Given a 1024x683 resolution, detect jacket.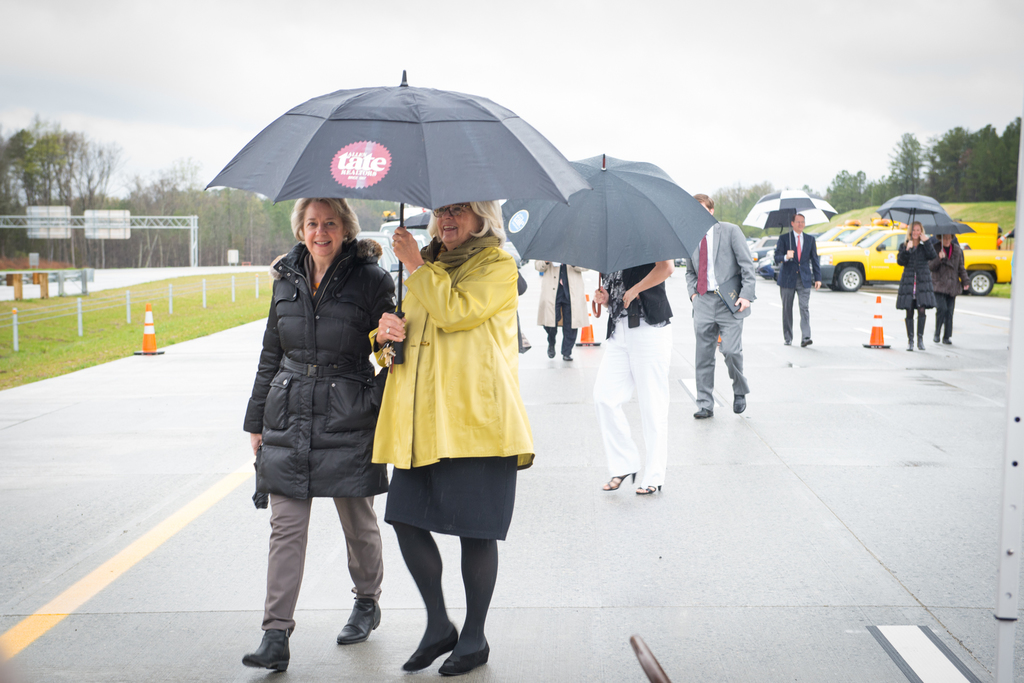
[x1=930, y1=239, x2=971, y2=300].
